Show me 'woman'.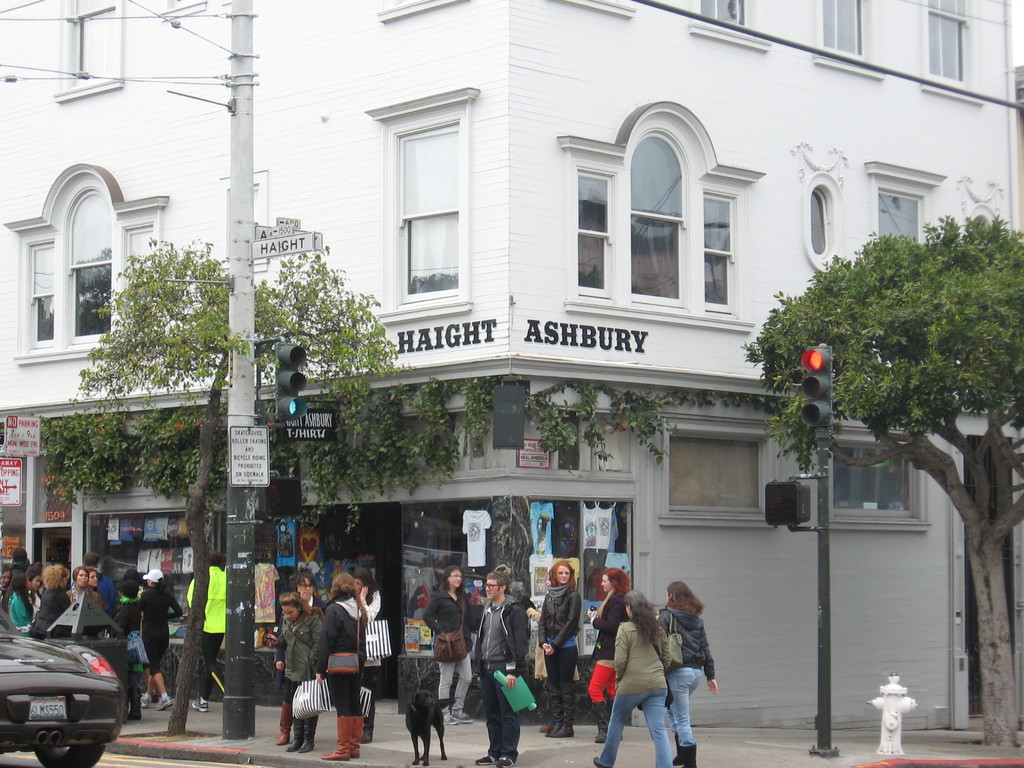
'woman' is here: 31/560/72/637.
